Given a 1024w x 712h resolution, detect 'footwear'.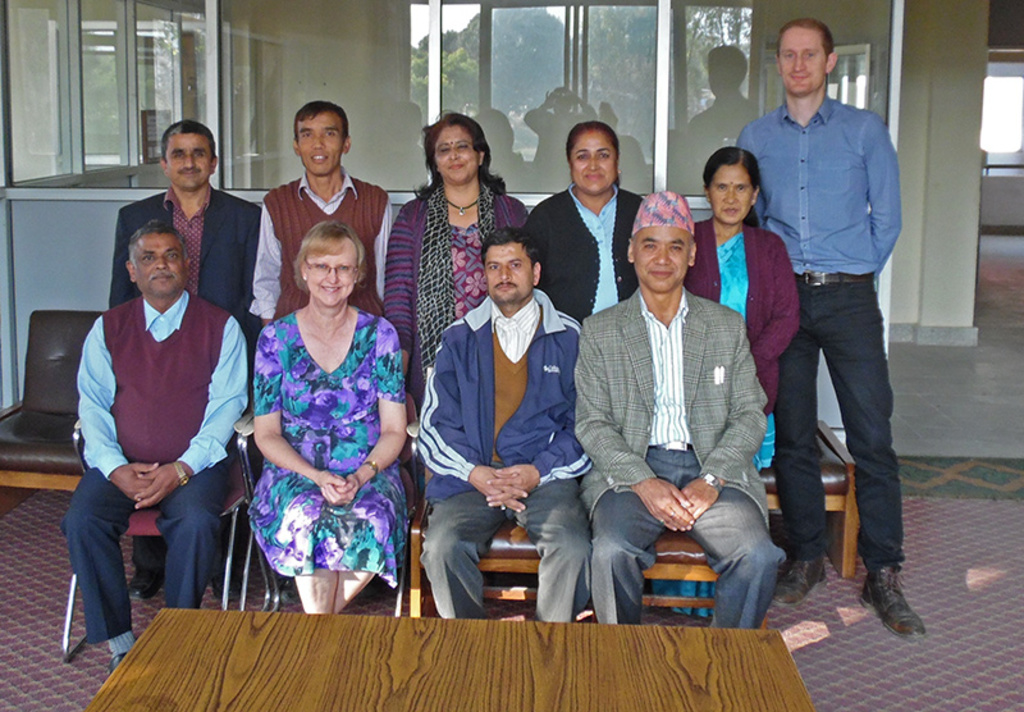
<bbox>128, 570, 163, 603</bbox>.
